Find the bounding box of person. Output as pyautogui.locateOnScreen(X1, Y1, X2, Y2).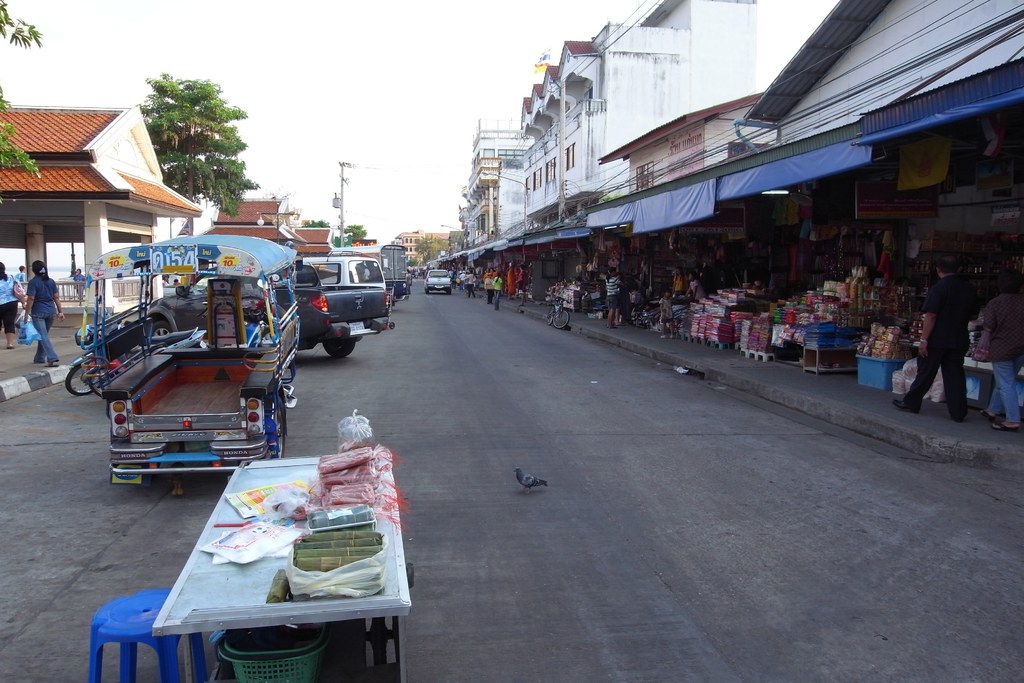
pyautogui.locateOnScreen(604, 263, 619, 324).
